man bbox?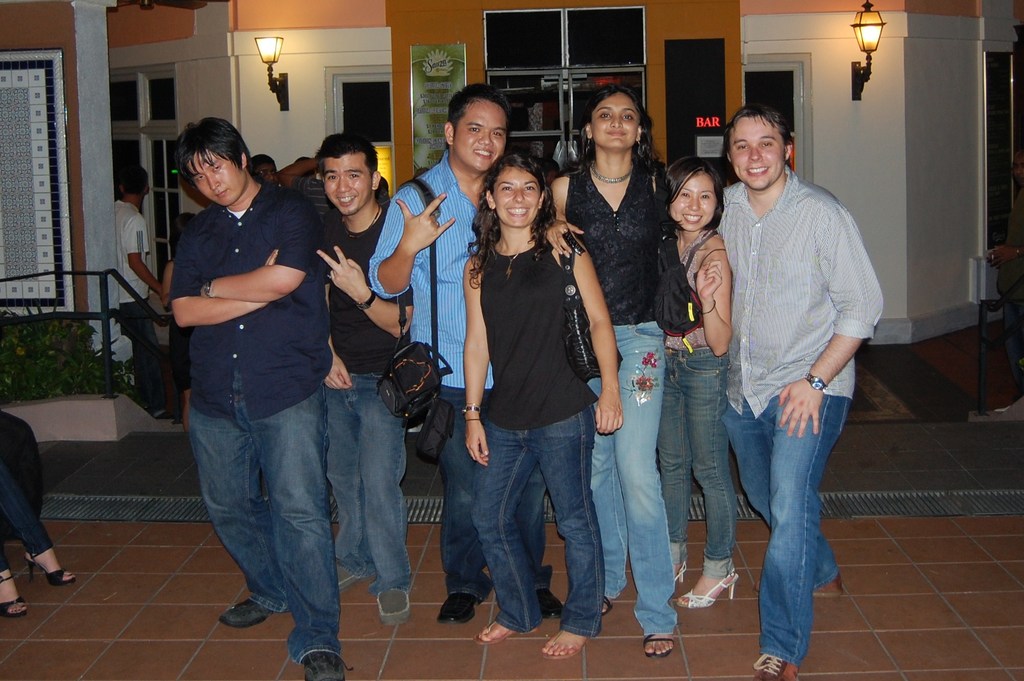
rect(307, 129, 409, 629)
